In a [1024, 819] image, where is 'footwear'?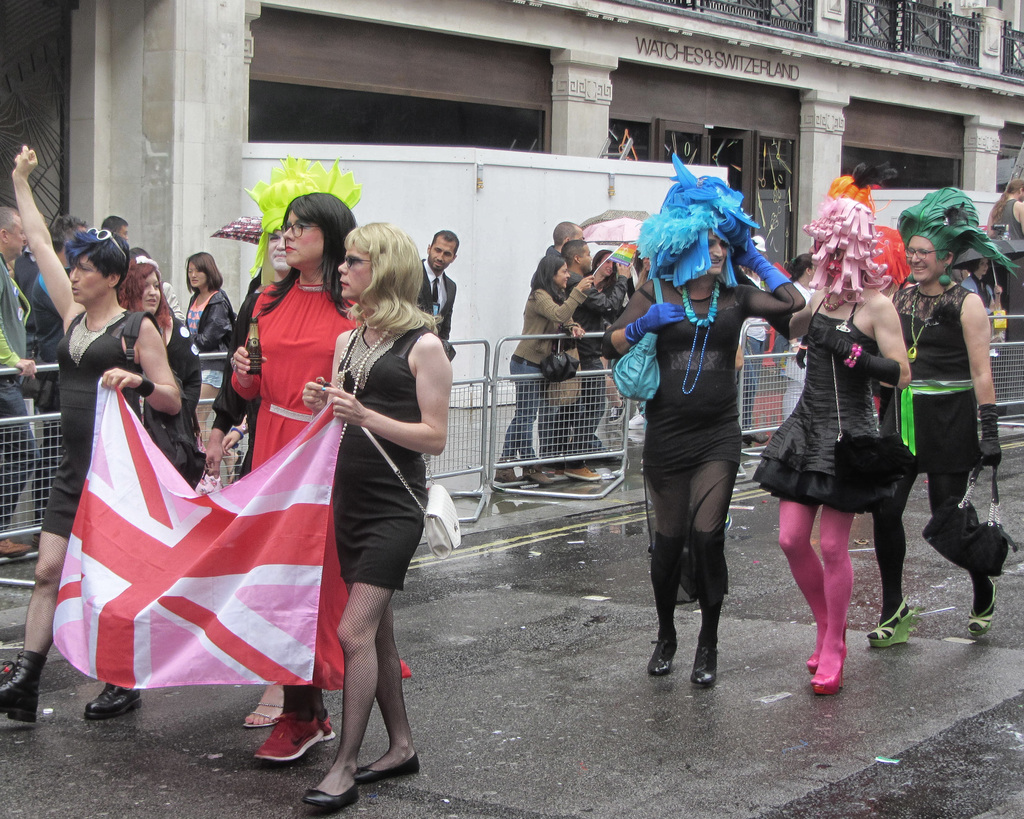
select_region(86, 681, 141, 719).
